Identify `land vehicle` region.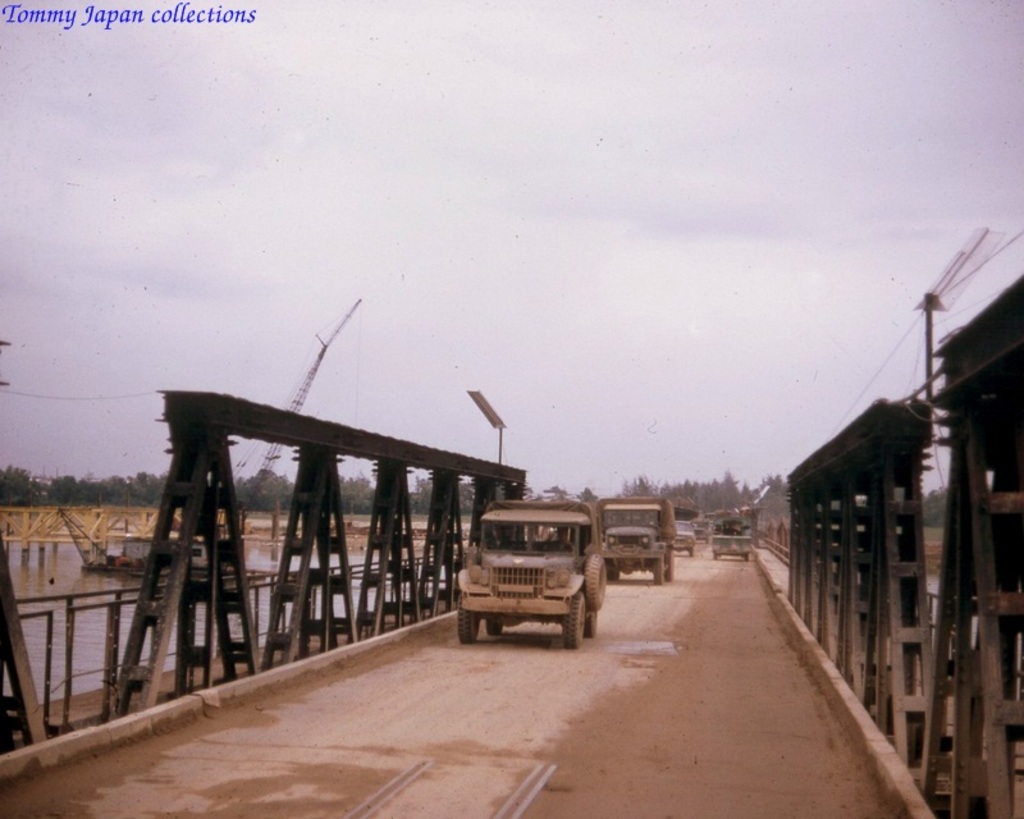
Region: box=[712, 516, 748, 559].
